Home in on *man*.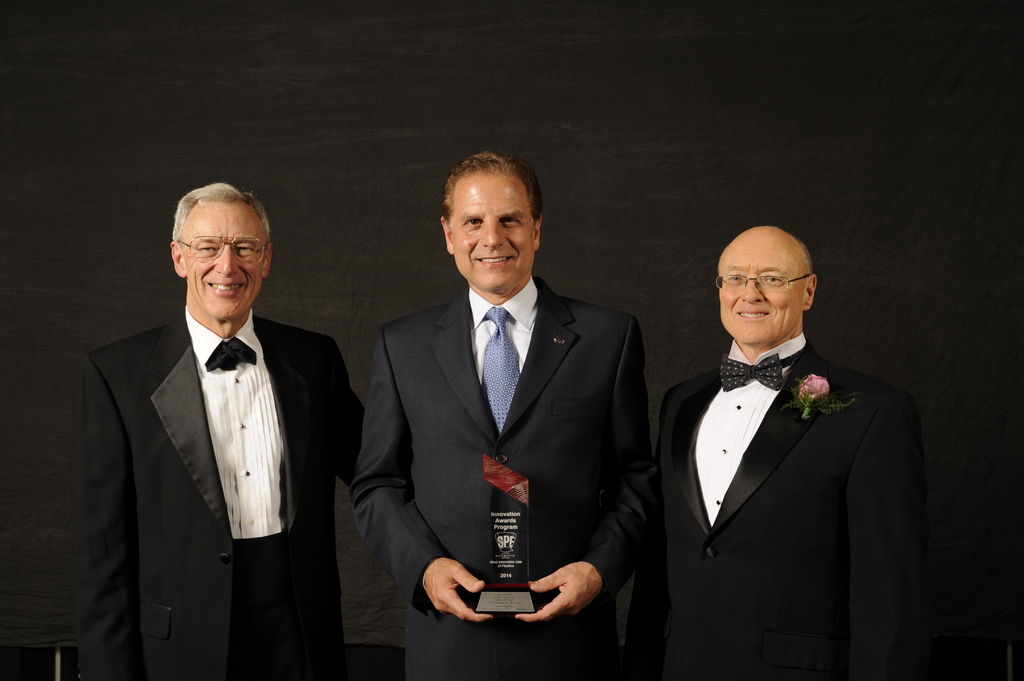
Homed in at locate(650, 211, 927, 678).
